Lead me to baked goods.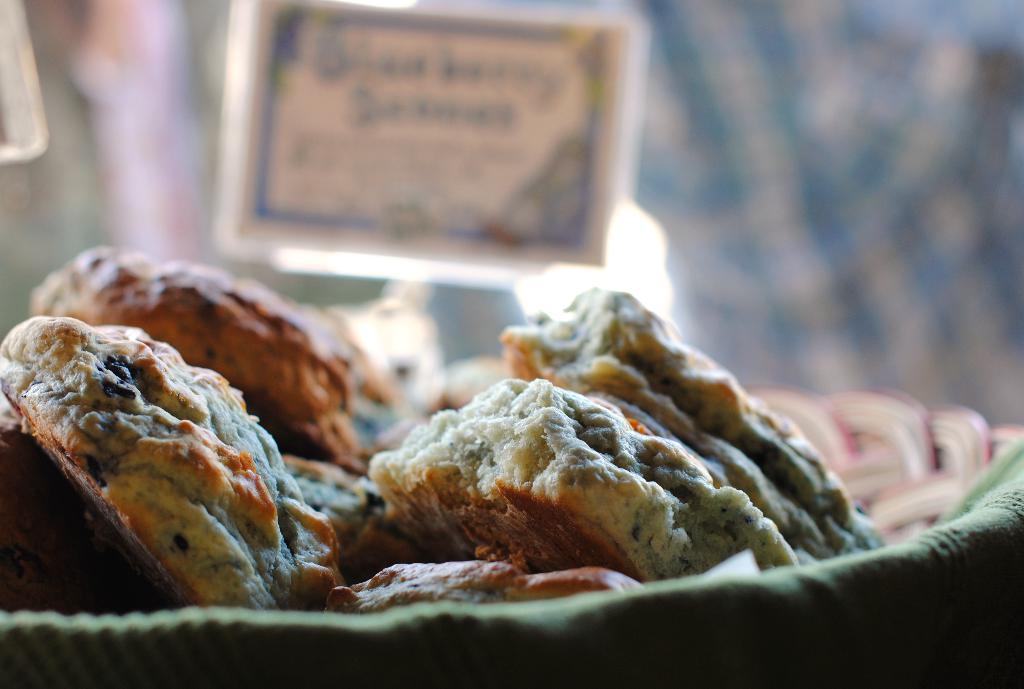
Lead to <box>24,245,406,467</box>.
